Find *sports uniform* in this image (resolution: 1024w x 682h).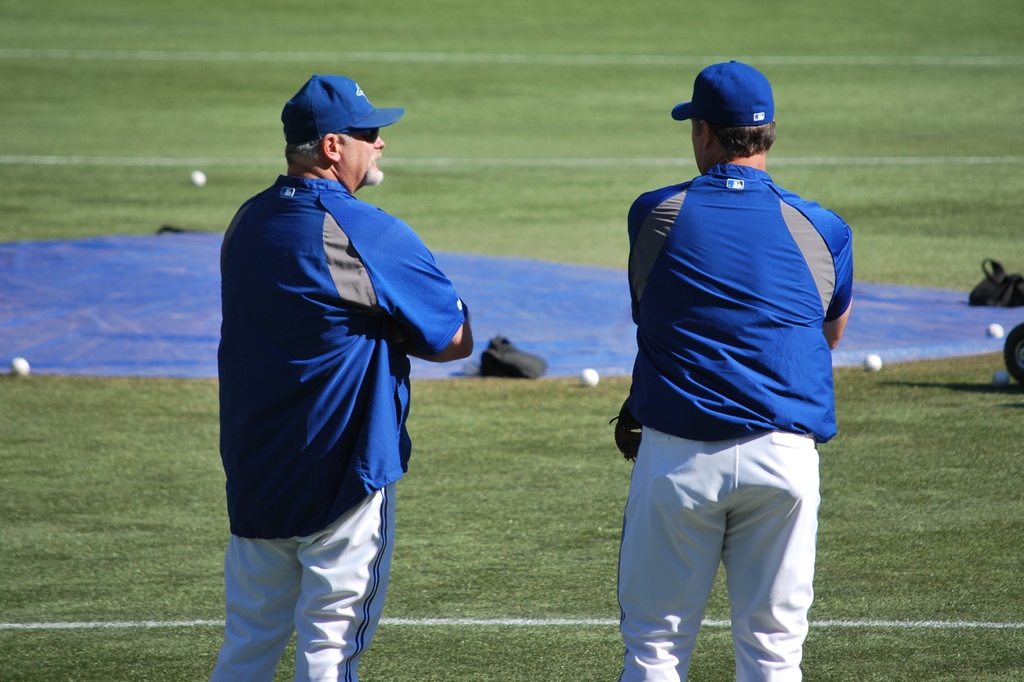
pyautogui.locateOnScreen(621, 58, 861, 681).
